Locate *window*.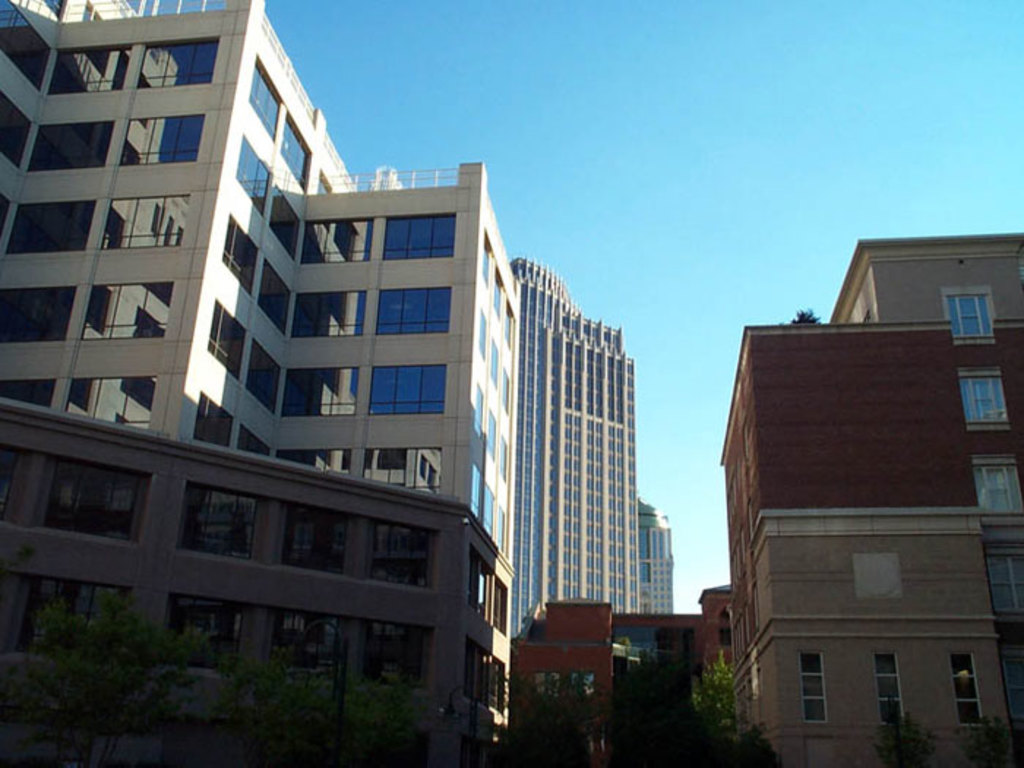
Bounding box: rect(952, 654, 979, 726).
